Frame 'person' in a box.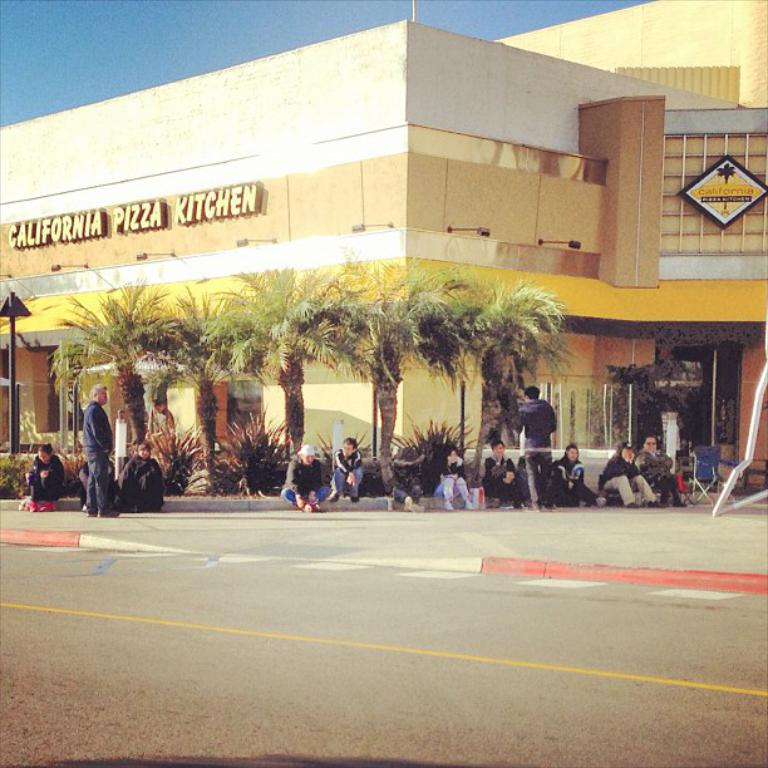
bbox(292, 452, 338, 508).
